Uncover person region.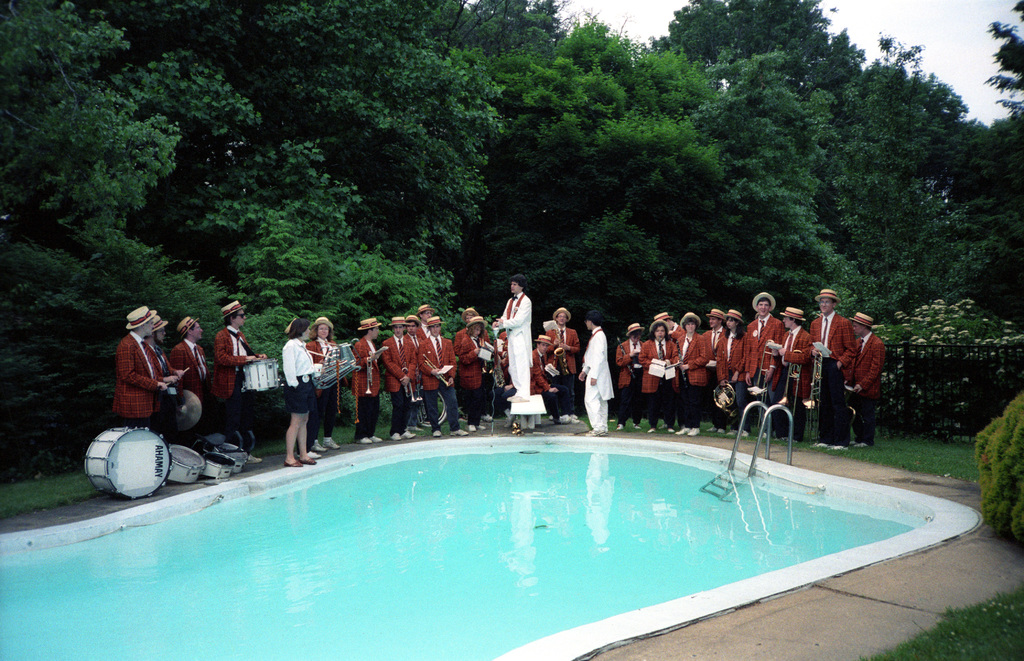
Uncovered: rect(491, 278, 538, 405).
